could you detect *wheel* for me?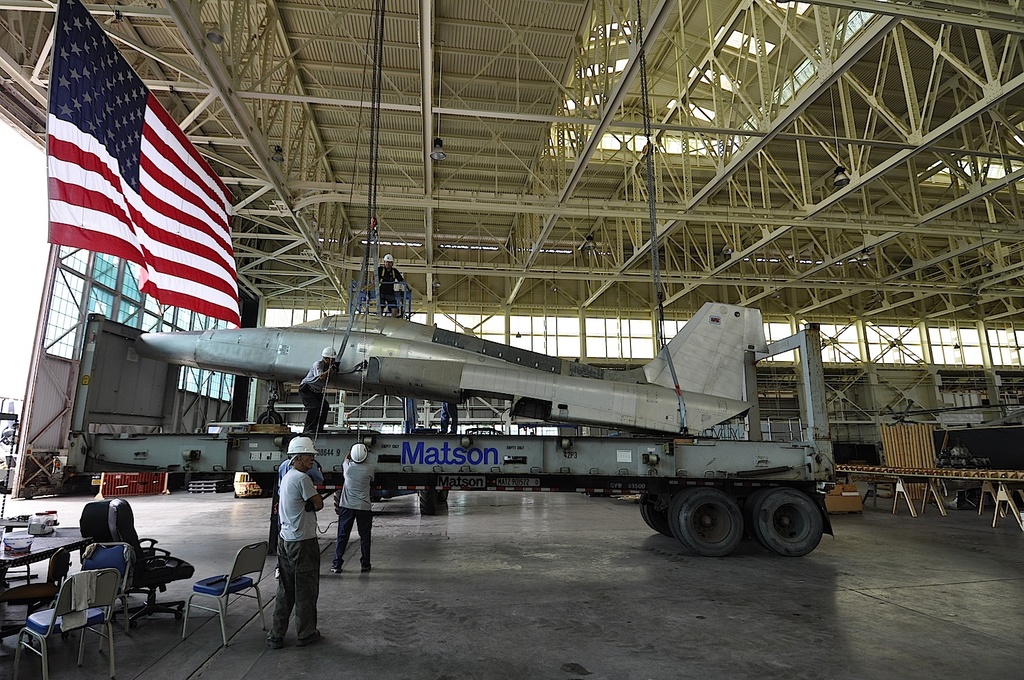
Detection result: detection(110, 614, 115, 622).
